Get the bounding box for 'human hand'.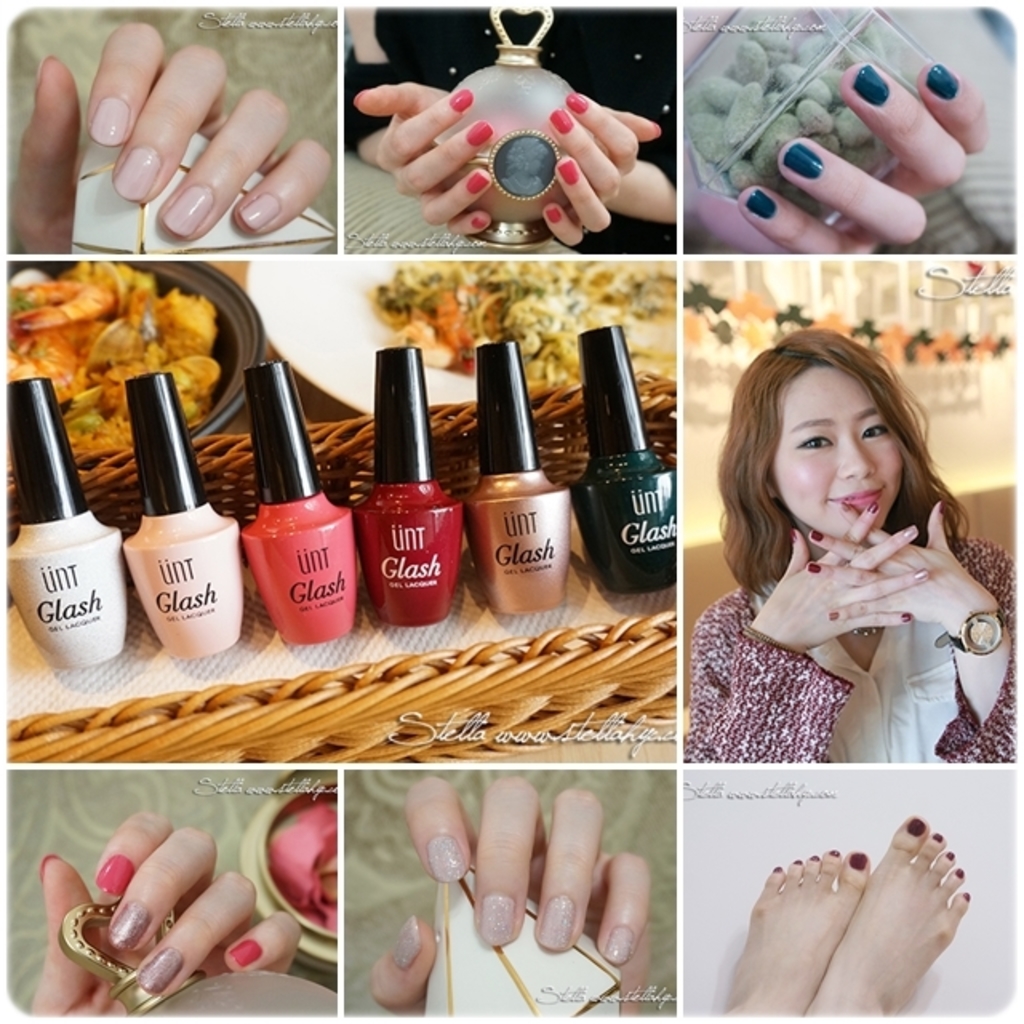
754, 496, 933, 645.
